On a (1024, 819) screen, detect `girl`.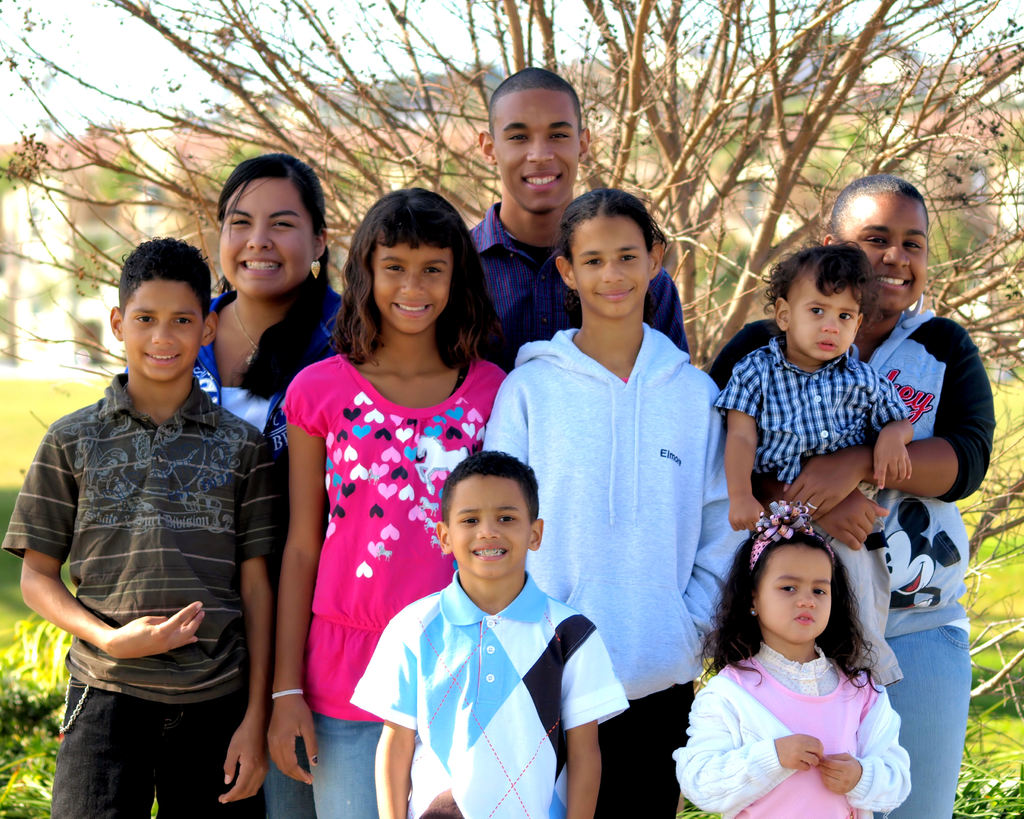
{"left": 191, "top": 149, "right": 359, "bottom": 494}.
